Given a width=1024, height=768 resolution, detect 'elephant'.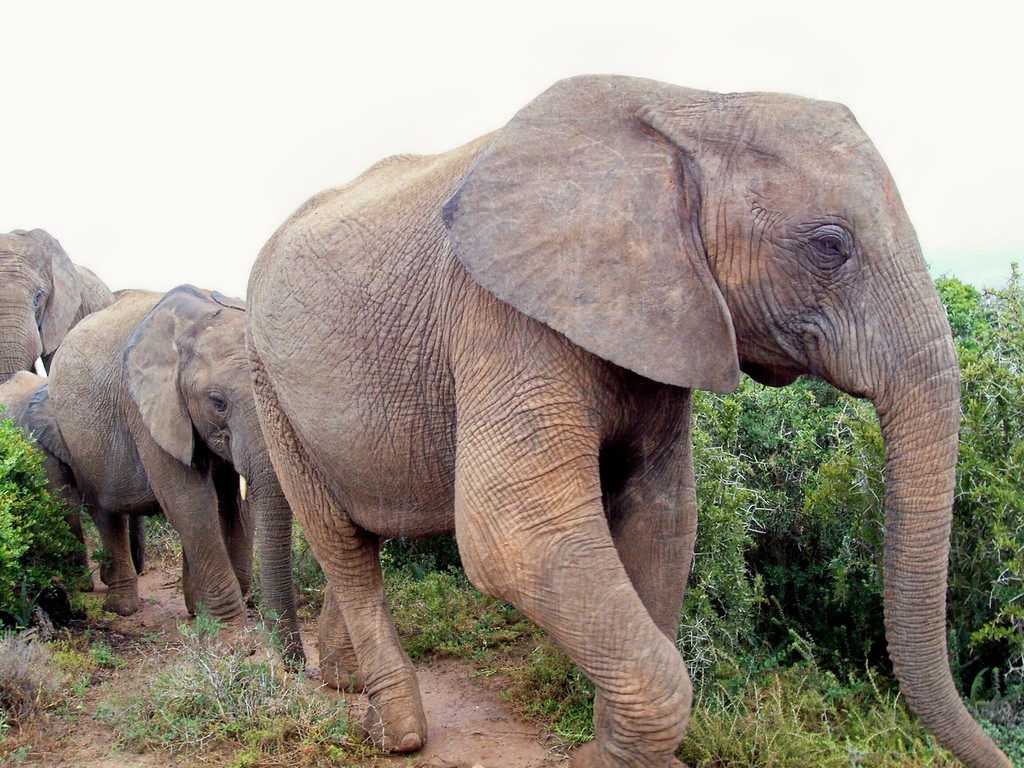
left=47, top=281, right=317, bottom=710.
